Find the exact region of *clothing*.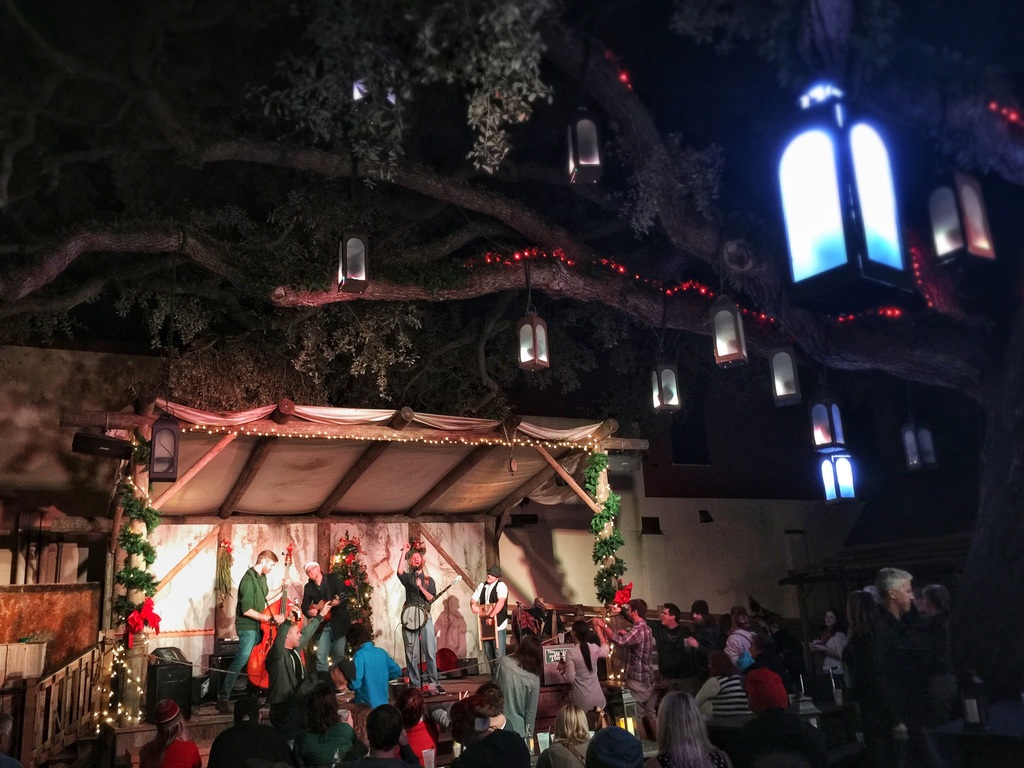
Exact region: left=614, top=622, right=660, bottom=685.
